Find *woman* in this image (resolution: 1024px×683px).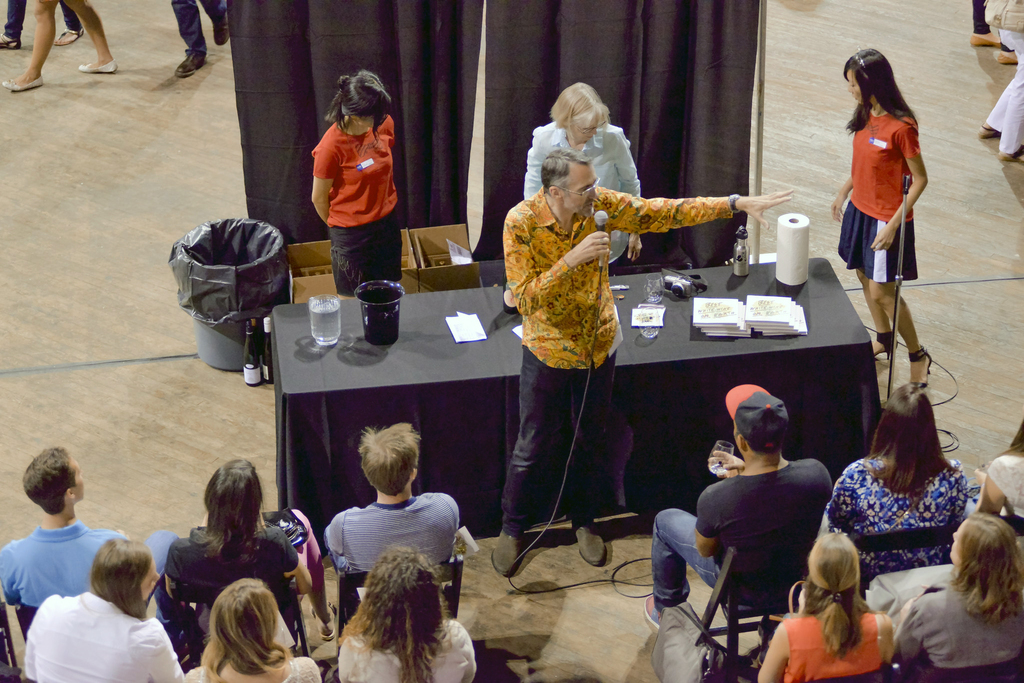
bbox=[183, 578, 321, 682].
